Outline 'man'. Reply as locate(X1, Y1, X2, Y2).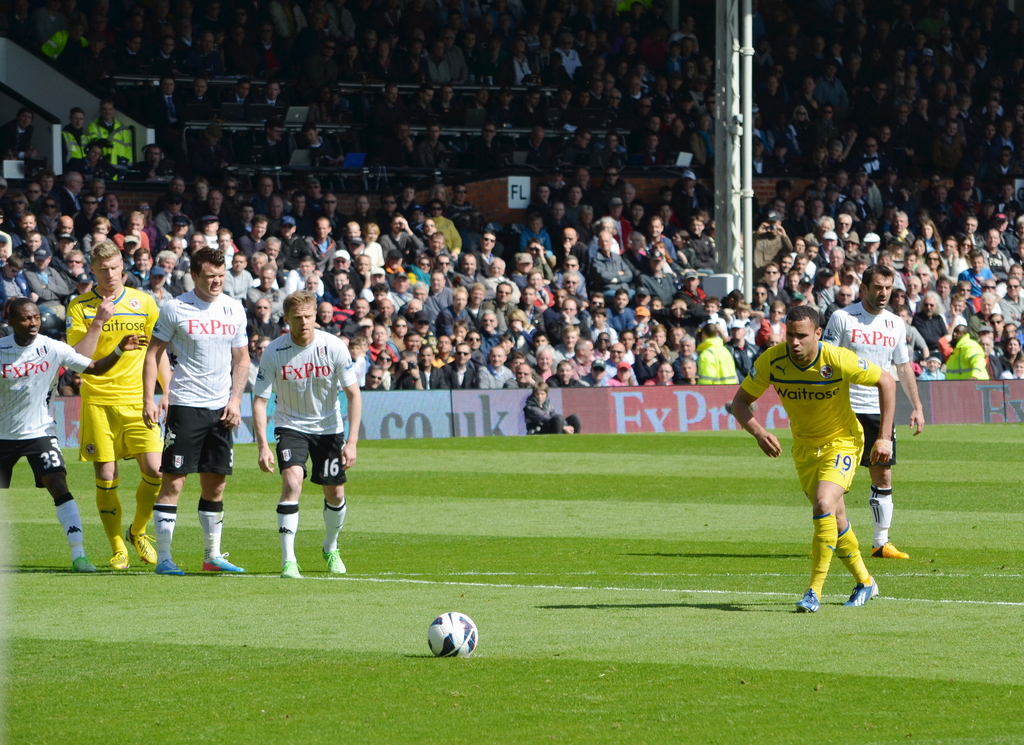
locate(608, 286, 644, 339).
